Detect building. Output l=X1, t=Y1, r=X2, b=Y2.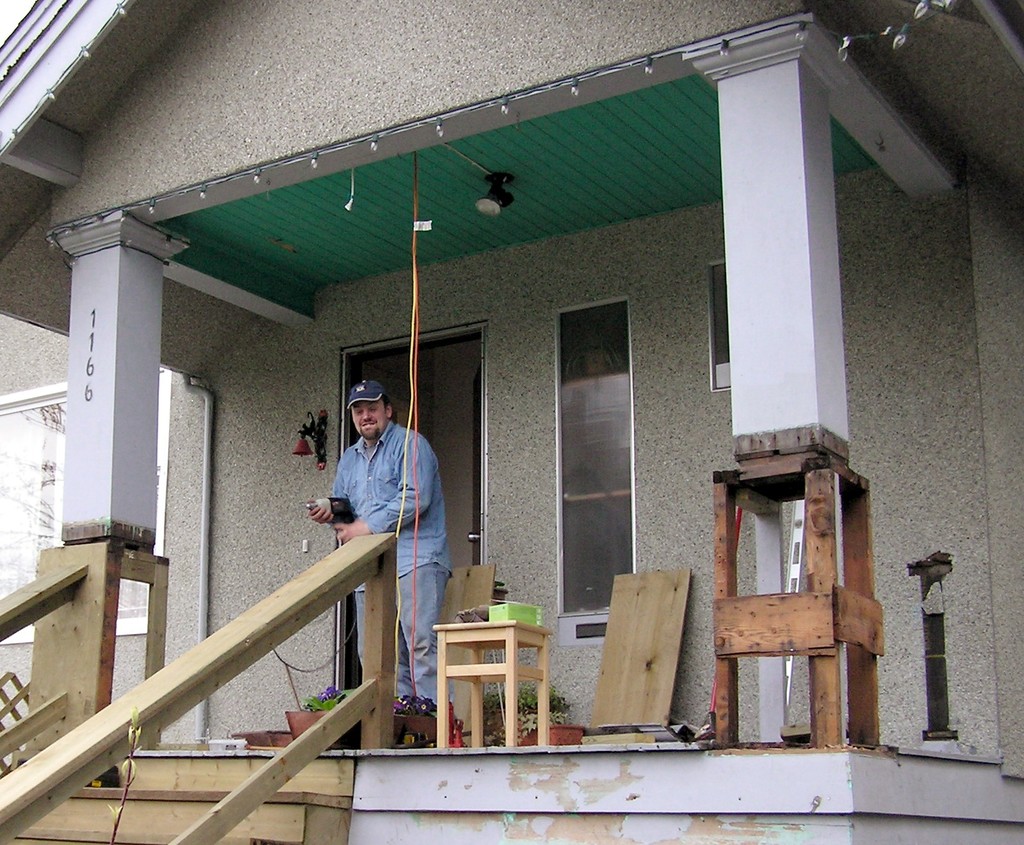
l=0, t=0, r=1023, b=844.
